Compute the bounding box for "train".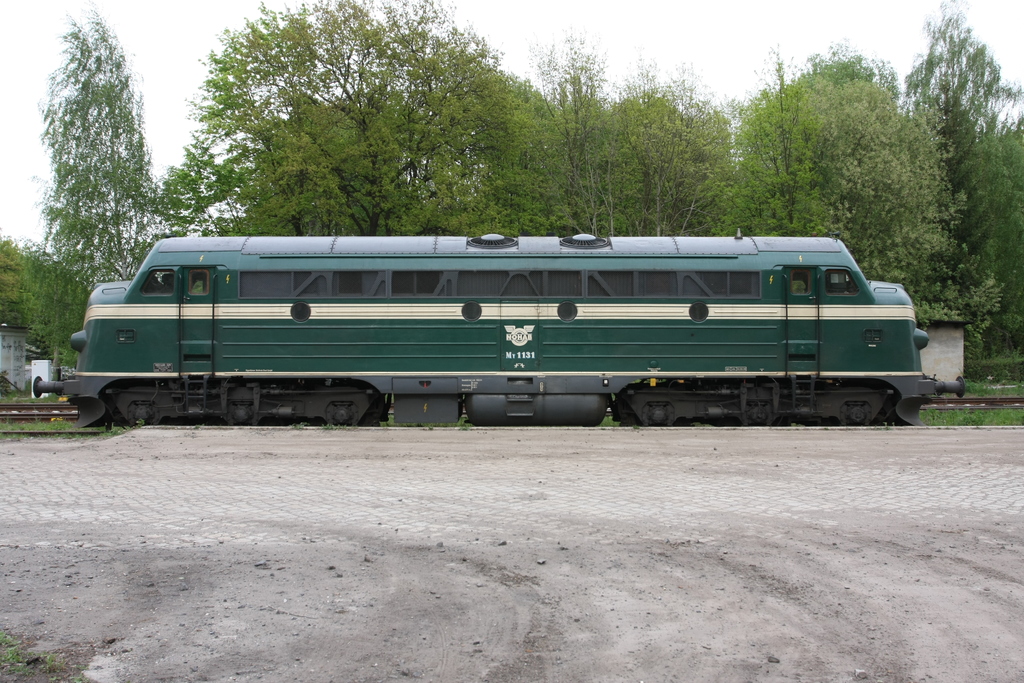
(left=31, top=233, right=964, bottom=425).
